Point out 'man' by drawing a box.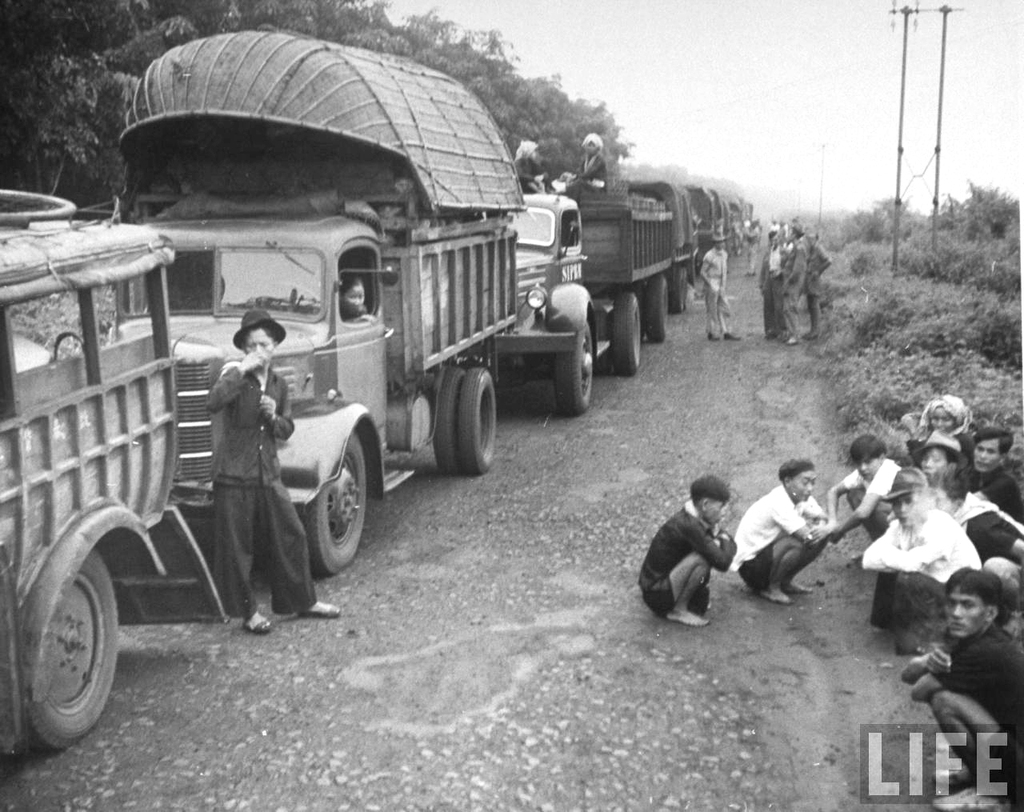
898, 558, 1023, 811.
